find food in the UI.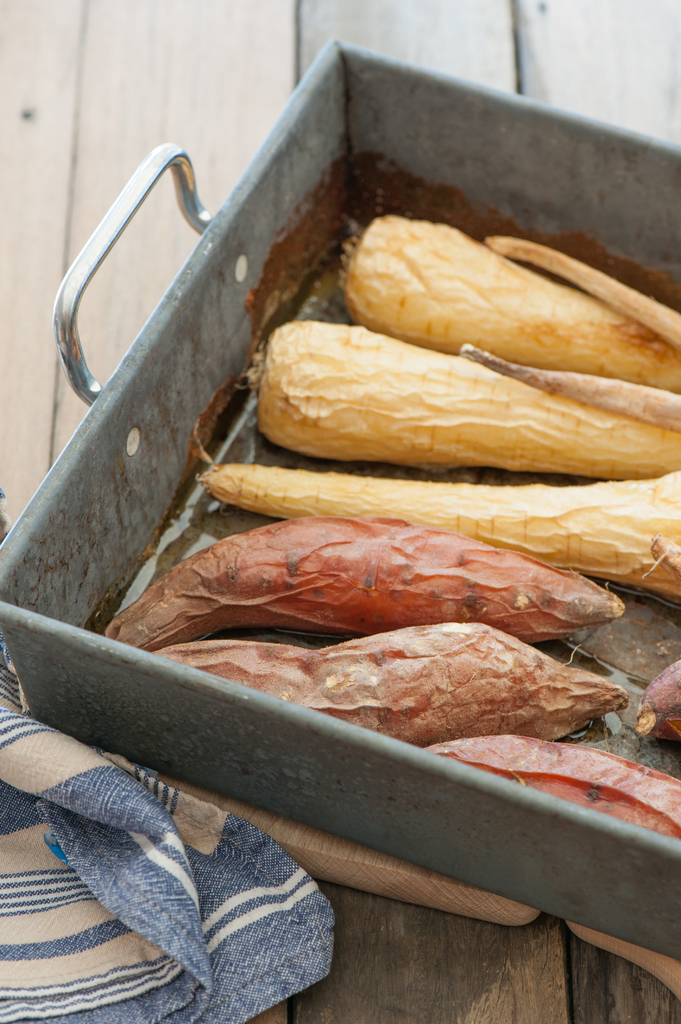
UI element at <box>147,619,634,747</box>.
